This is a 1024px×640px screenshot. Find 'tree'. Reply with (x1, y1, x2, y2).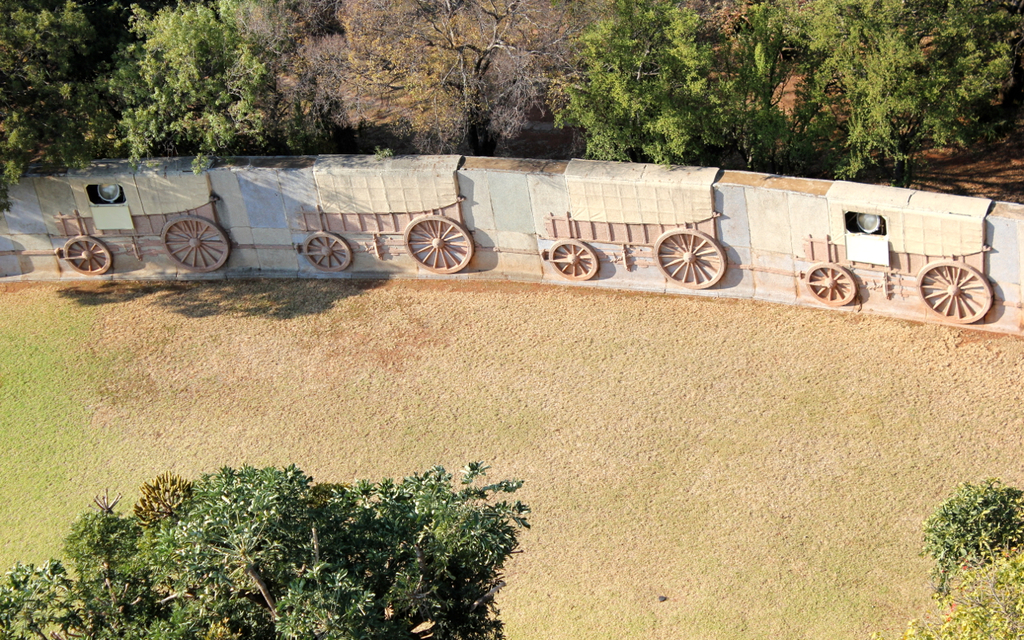
(806, 0, 1019, 203).
